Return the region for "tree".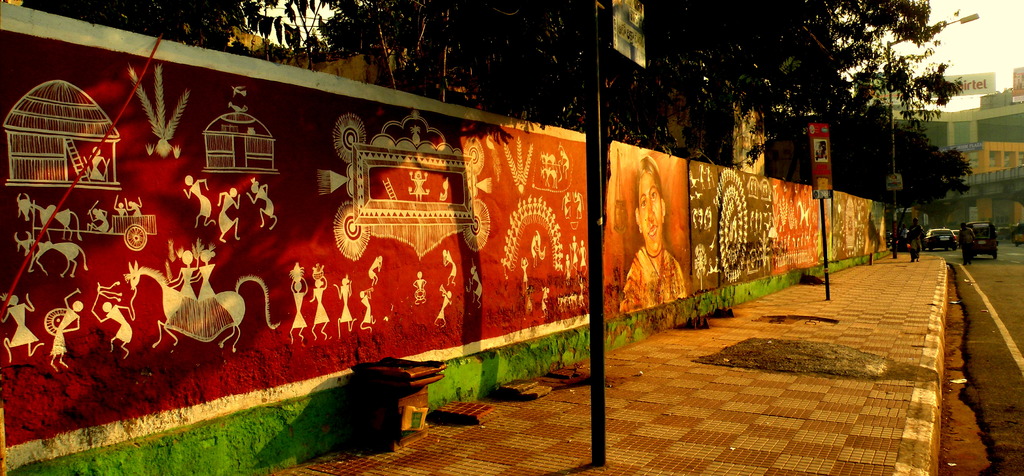
[20,0,366,64].
